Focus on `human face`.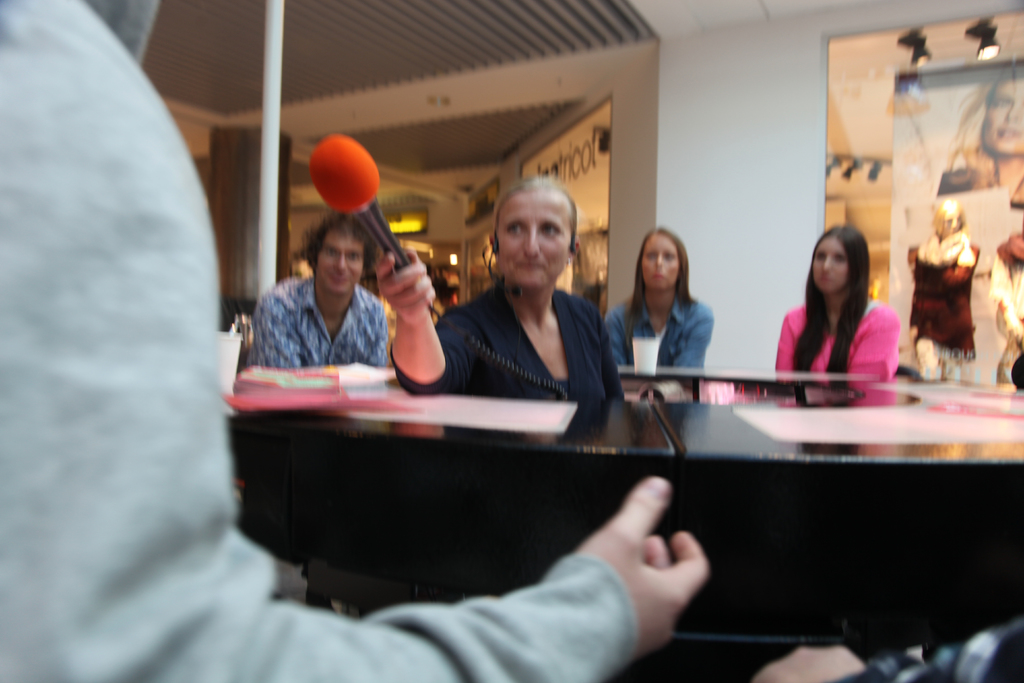
Focused at bbox=(495, 190, 570, 285).
